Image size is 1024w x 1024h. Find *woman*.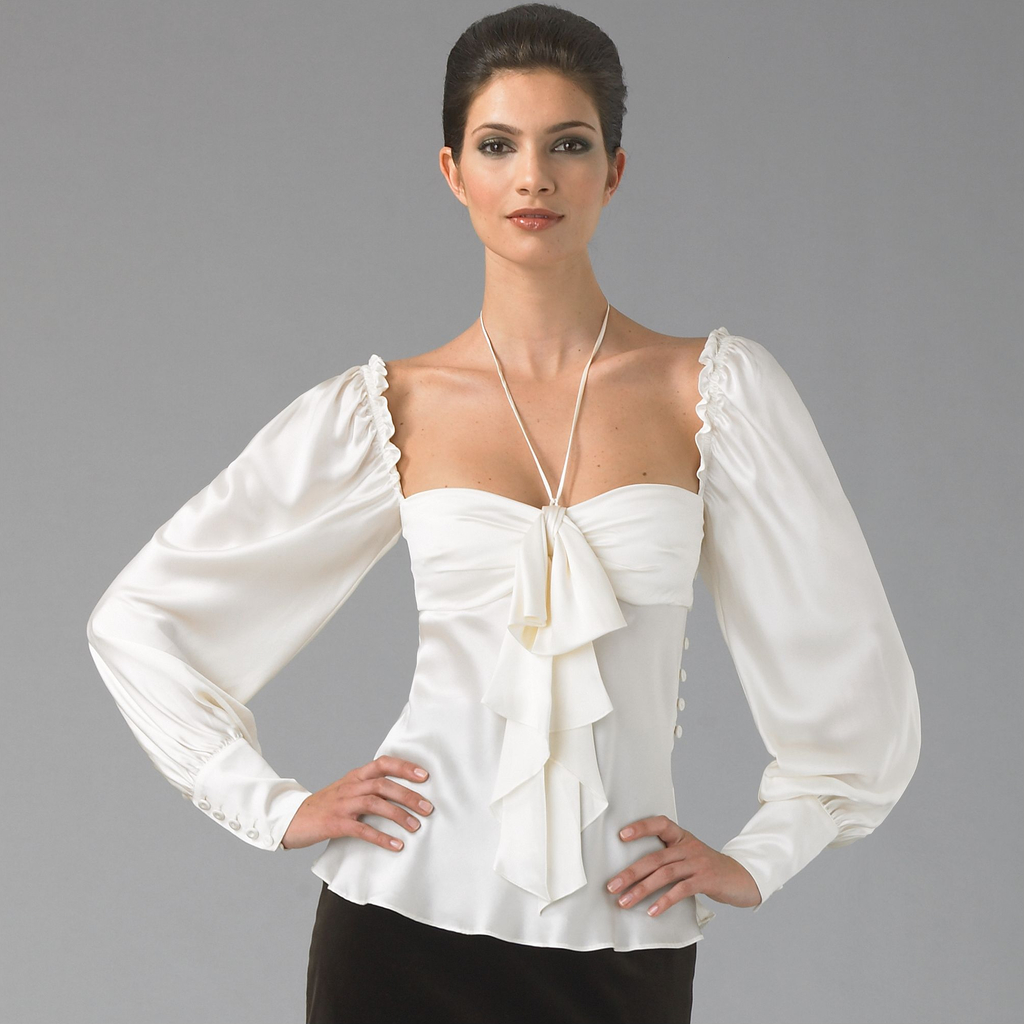
detection(122, 24, 920, 964).
